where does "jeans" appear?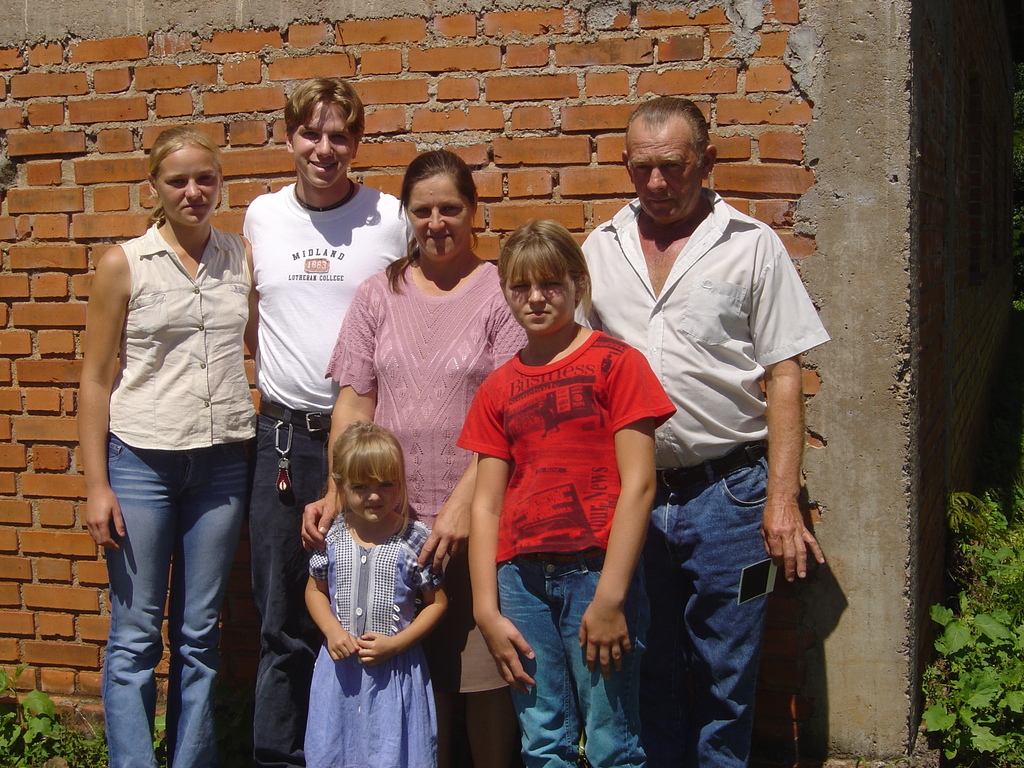
Appears at bbox(249, 399, 332, 767).
